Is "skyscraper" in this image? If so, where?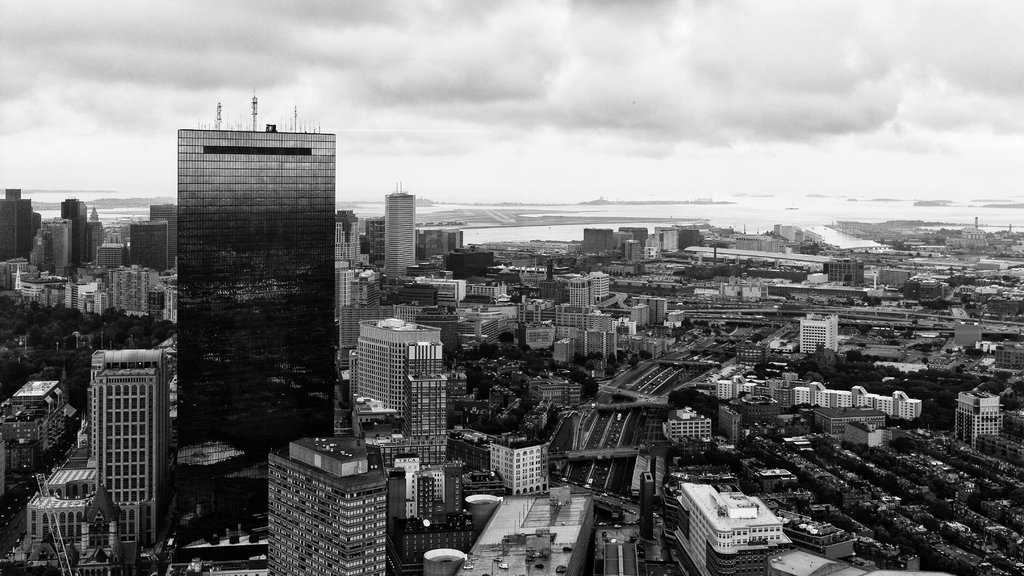
Yes, at locate(899, 393, 918, 418).
